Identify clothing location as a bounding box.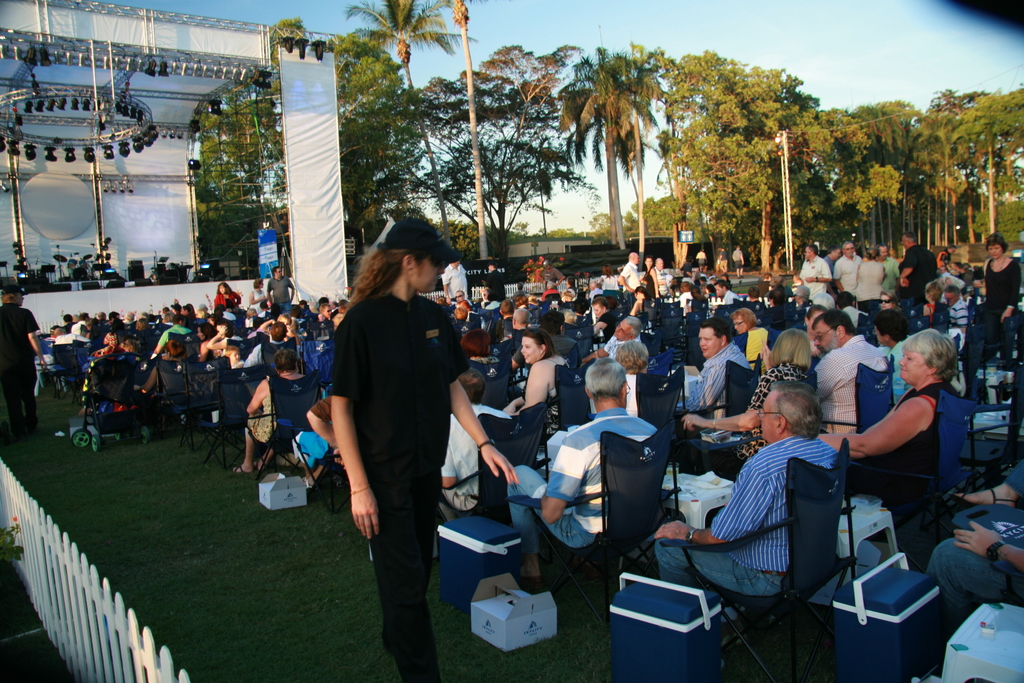
x1=900 y1=247 x2=928 y2=309.
